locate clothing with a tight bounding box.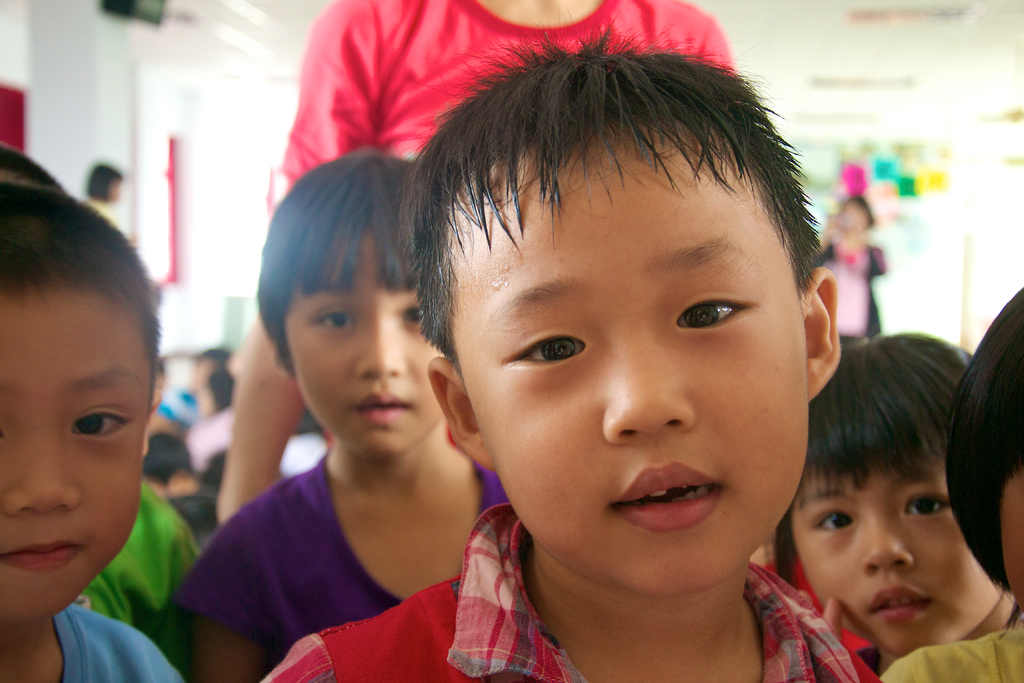
bbox=(146, 437, 510, 682).
